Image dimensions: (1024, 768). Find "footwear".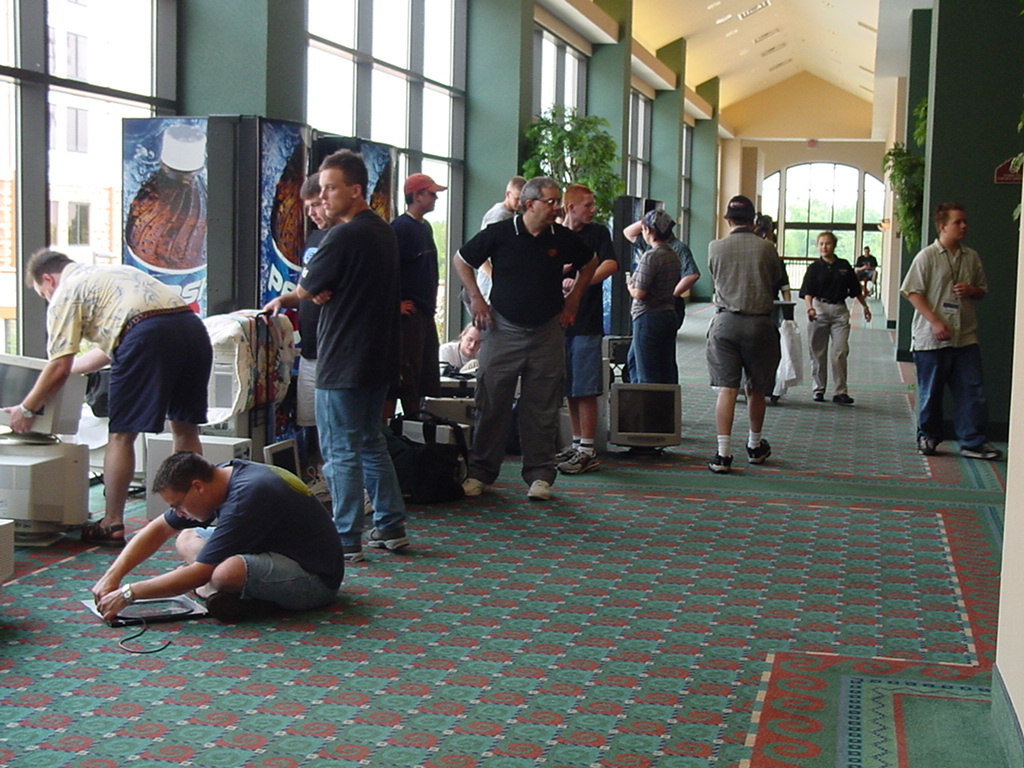
bbox(706, 450, 736, 477).
